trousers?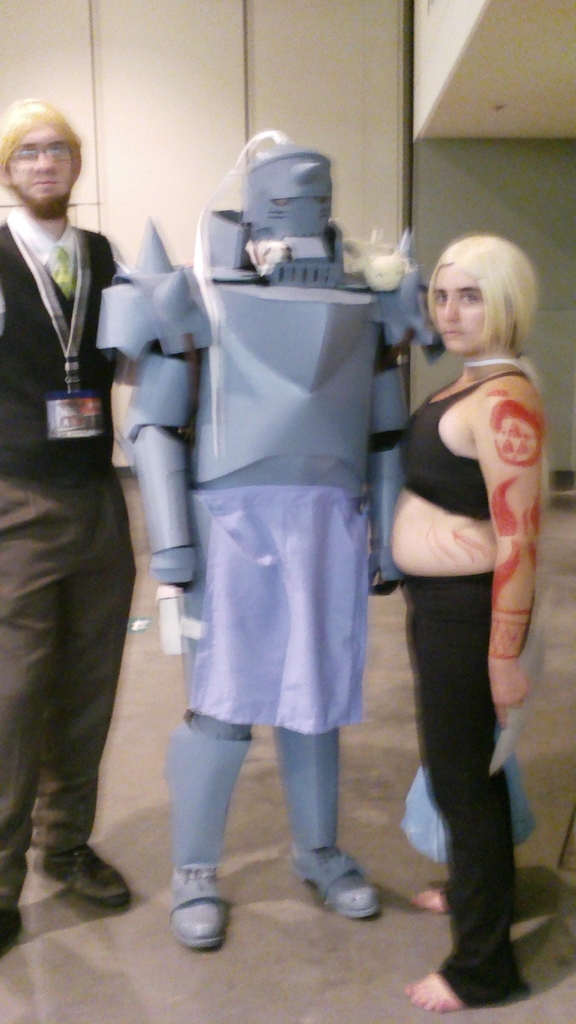
bbox=(14, 431, 150, 909)
